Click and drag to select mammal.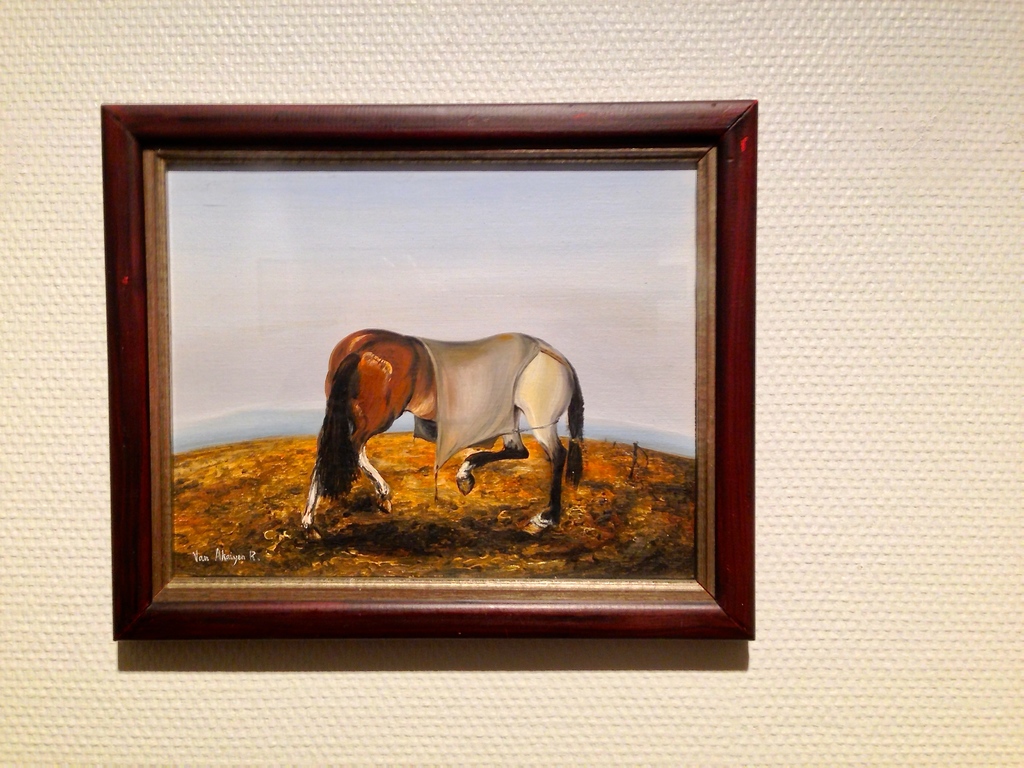
Selection: <box>449,331,584,534</box>.
